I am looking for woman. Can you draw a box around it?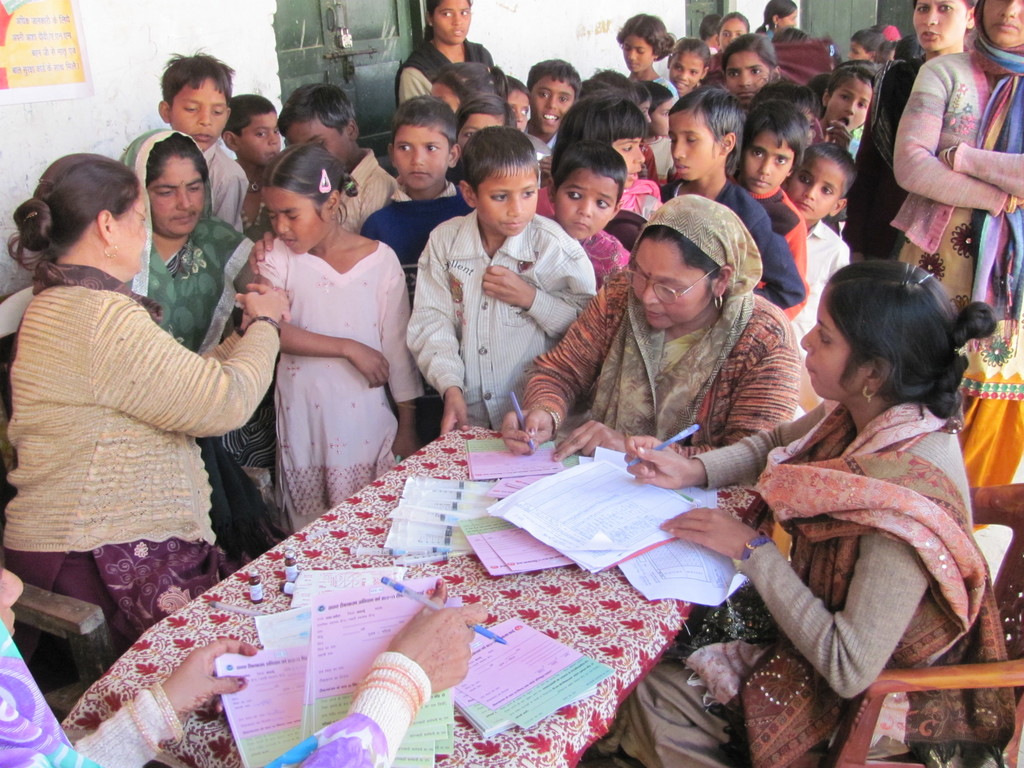
Sure, the bounding box is detection(392, 0, 500, 103).
